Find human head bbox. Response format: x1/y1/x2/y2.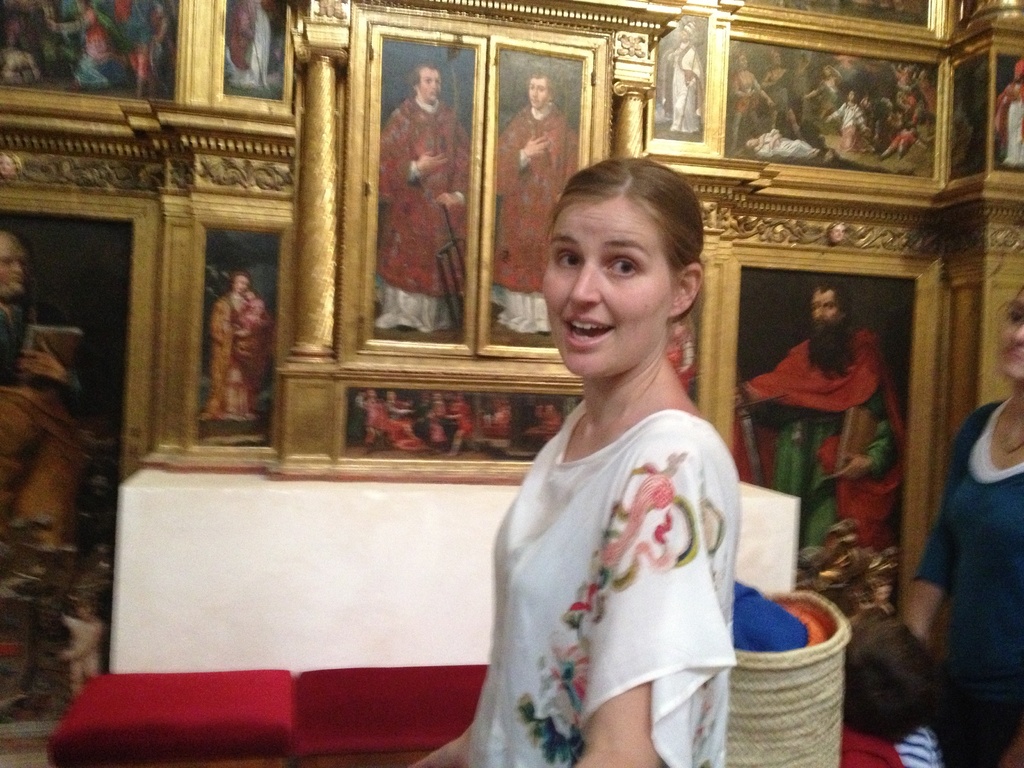
535/154/708/350.
